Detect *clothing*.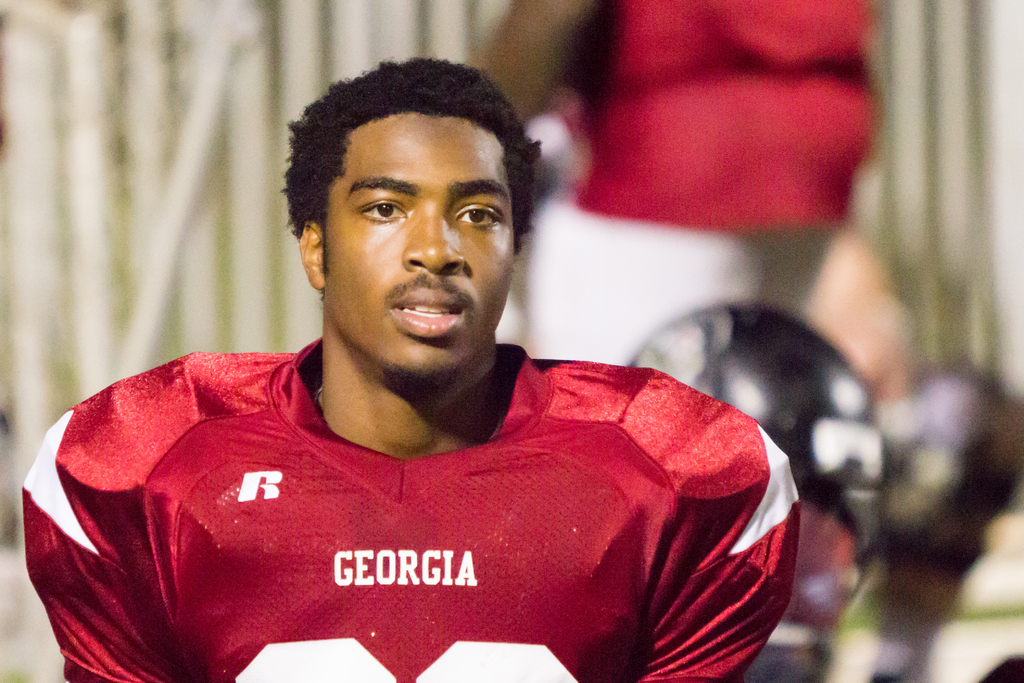
Detected at [22, 328, 796, 682].
